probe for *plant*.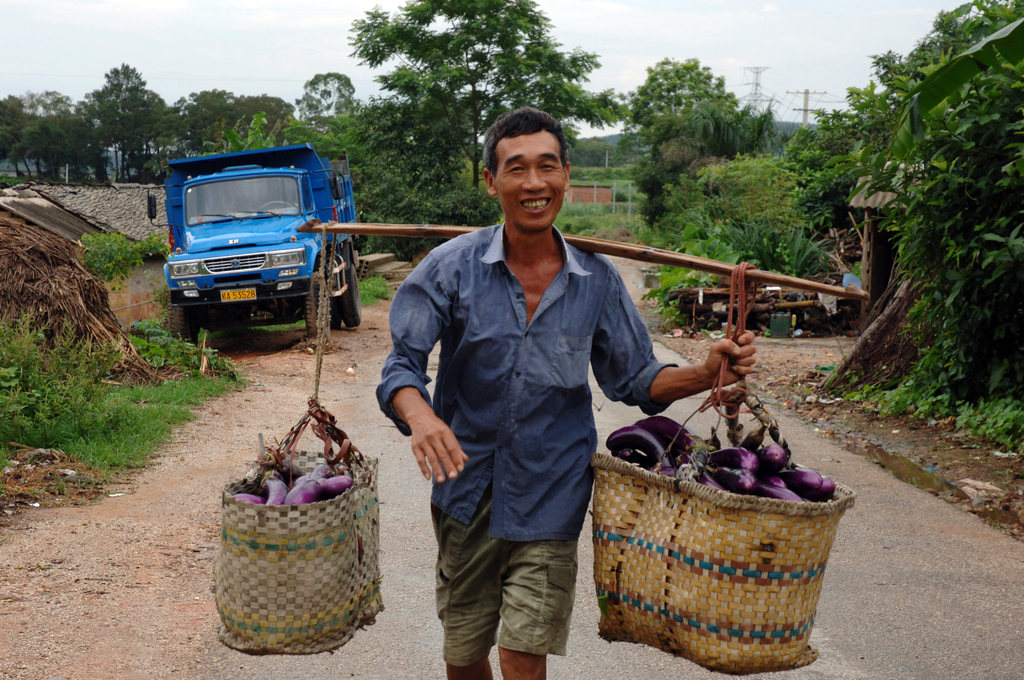
Probe result: [left=254, top=317, right=305, bottom=338].
